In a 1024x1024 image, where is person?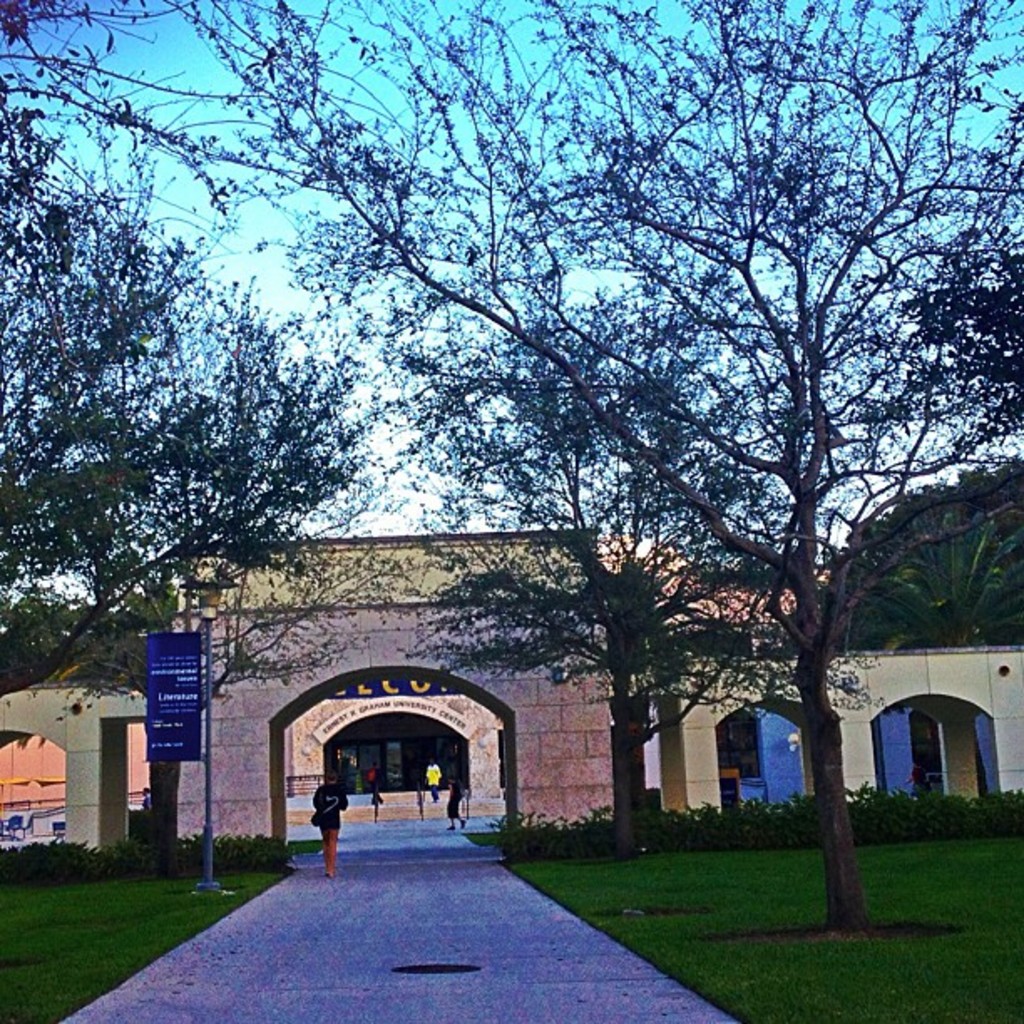
rect(425, 760, 442, 798).
